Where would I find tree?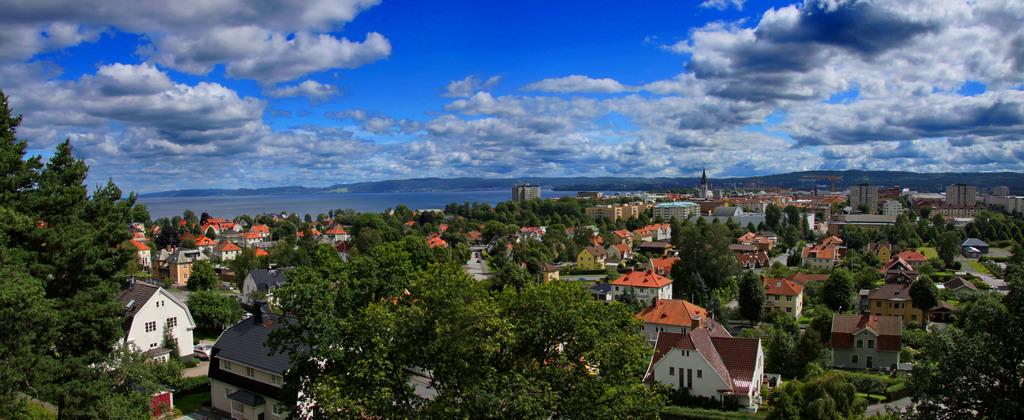
At [182, 238, 196, 246].
